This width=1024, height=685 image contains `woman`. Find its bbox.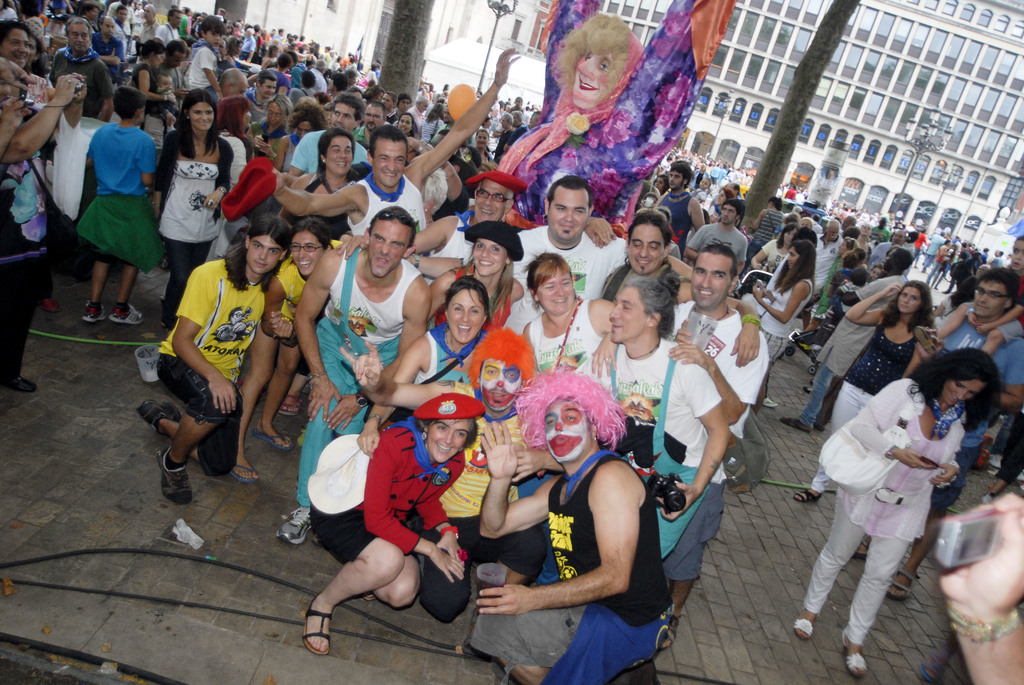
{"x1": 512, "y1": 245, "x2": 622, "y2": 368}.
